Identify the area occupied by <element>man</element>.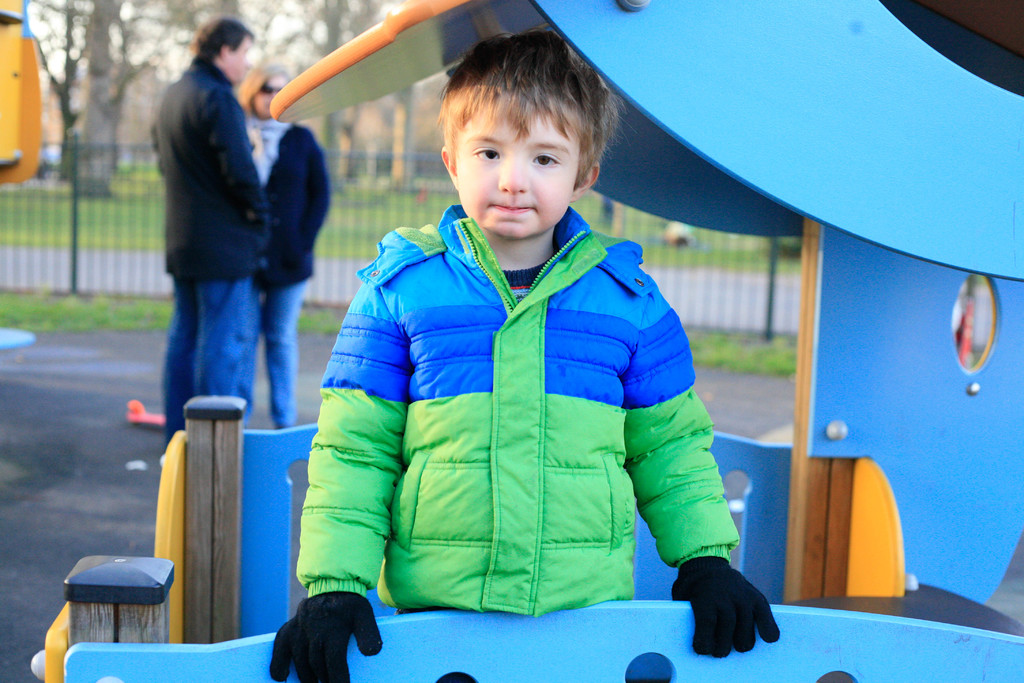
Area: region(144, 13, 280, 466).
